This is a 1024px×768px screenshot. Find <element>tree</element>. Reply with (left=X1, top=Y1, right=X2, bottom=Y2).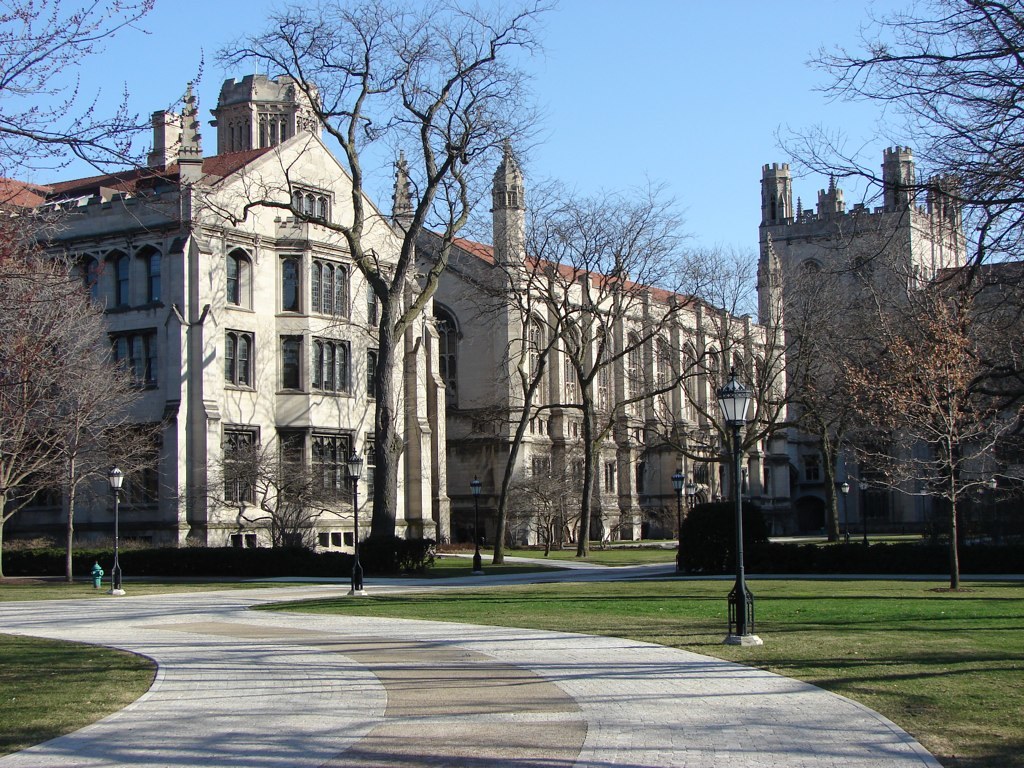
(left=733, top=0, right=1023, bottom=289).
